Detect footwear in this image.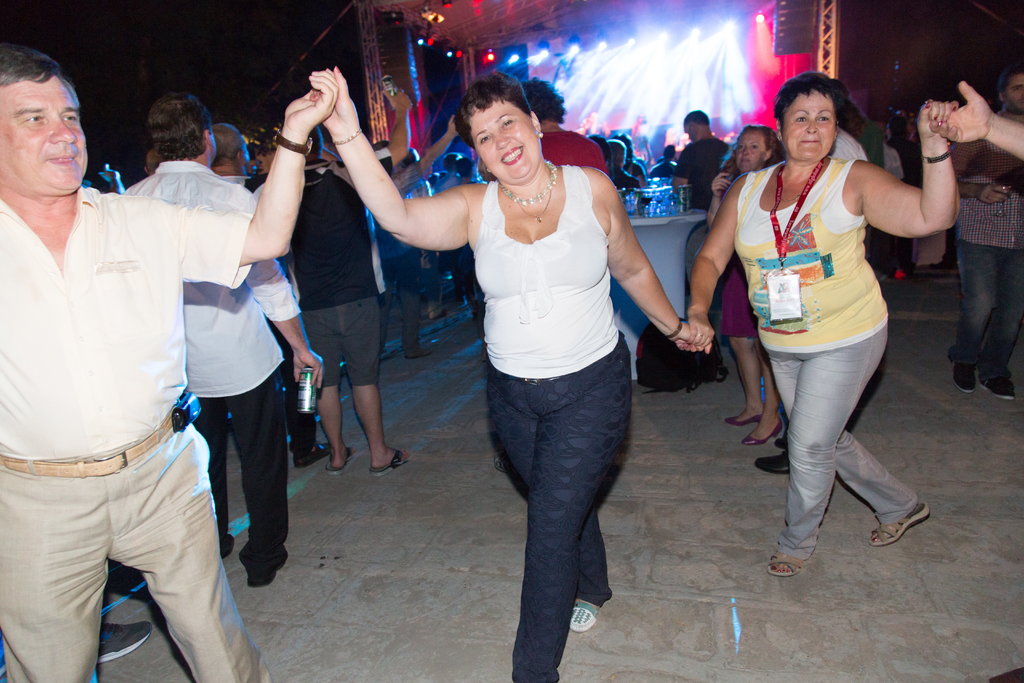
Detection: [left=296, top=439, right=326, bottom=466].
